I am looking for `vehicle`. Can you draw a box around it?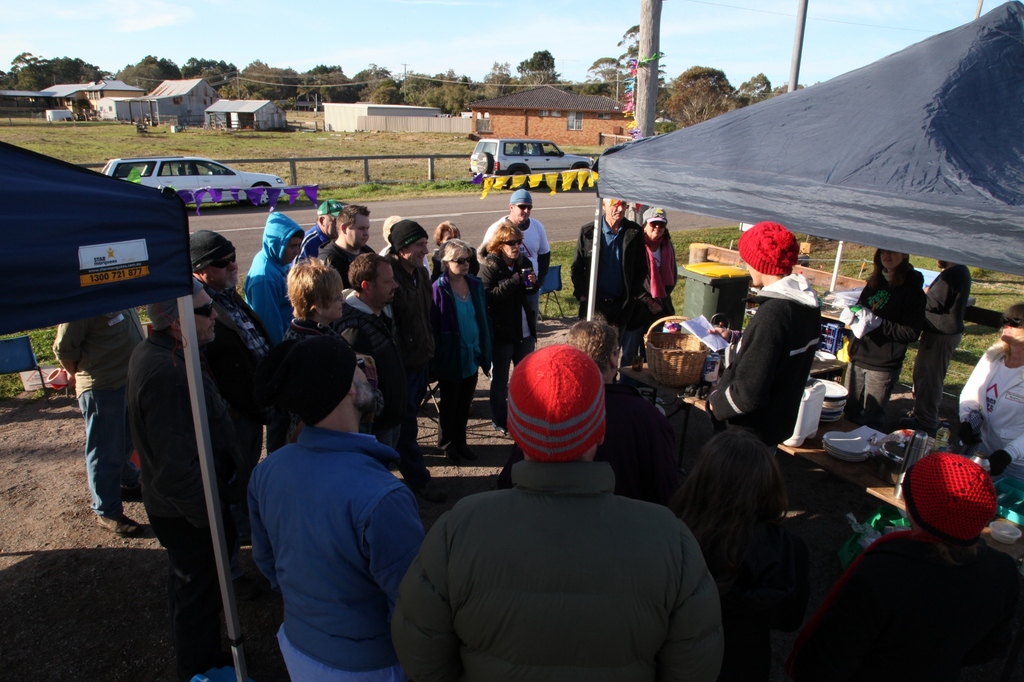
Sure, the bounding box is BBox(102, 157, 294, 200).
